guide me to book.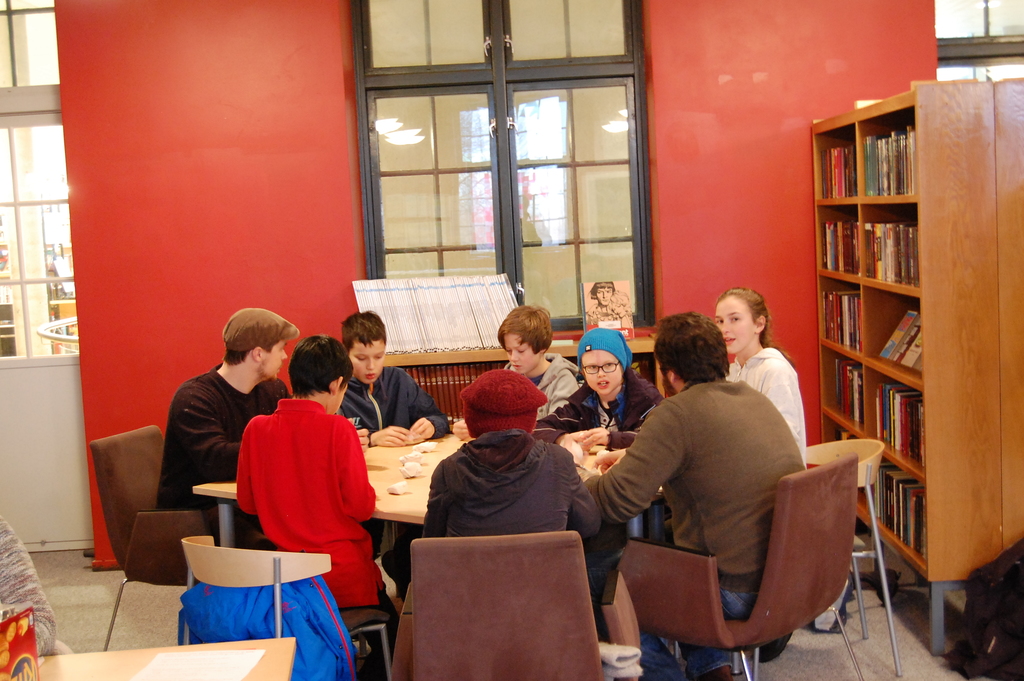
Guidance: locate(579, 279, 637, 336).
